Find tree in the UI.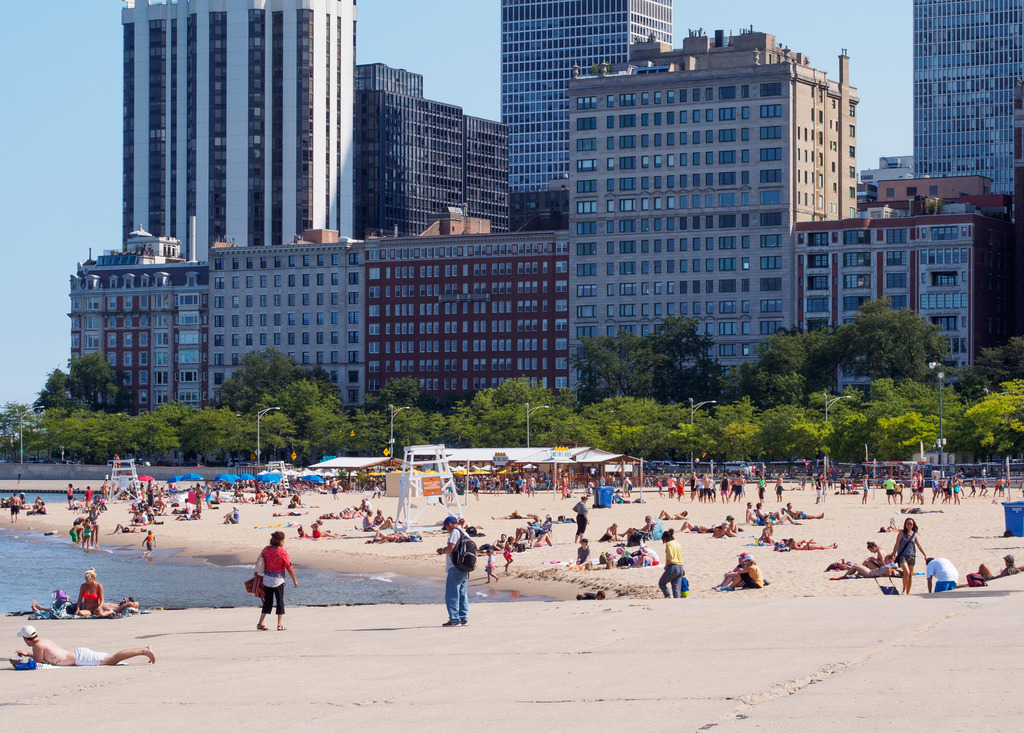
UI element at crop(394, 403, 427, 458).
